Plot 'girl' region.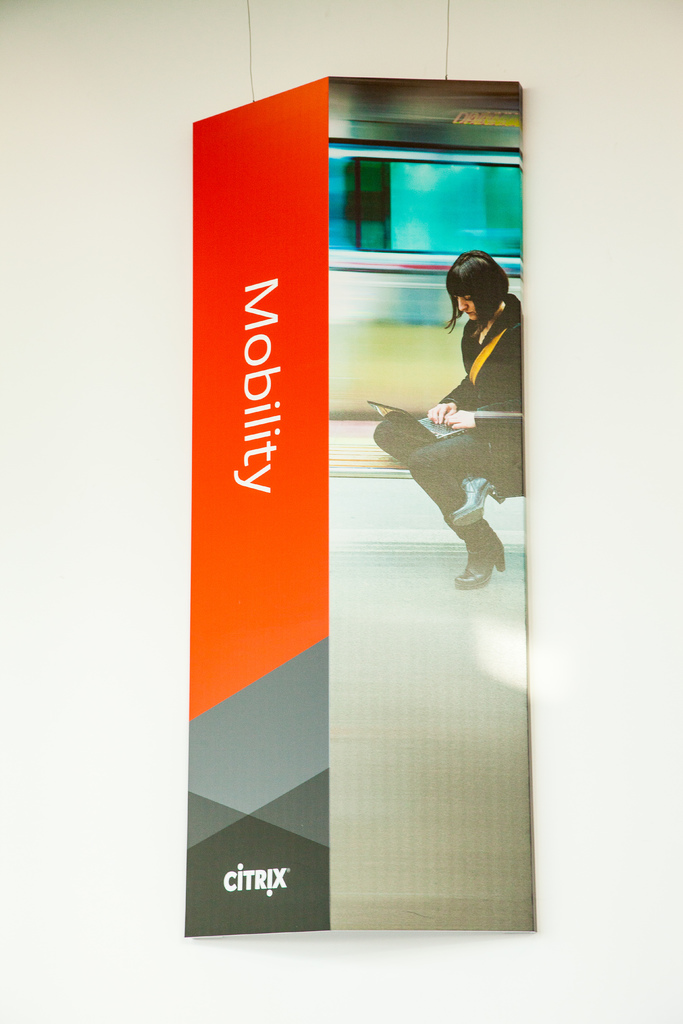
Plotted at region(372, 249, 523, 588).
